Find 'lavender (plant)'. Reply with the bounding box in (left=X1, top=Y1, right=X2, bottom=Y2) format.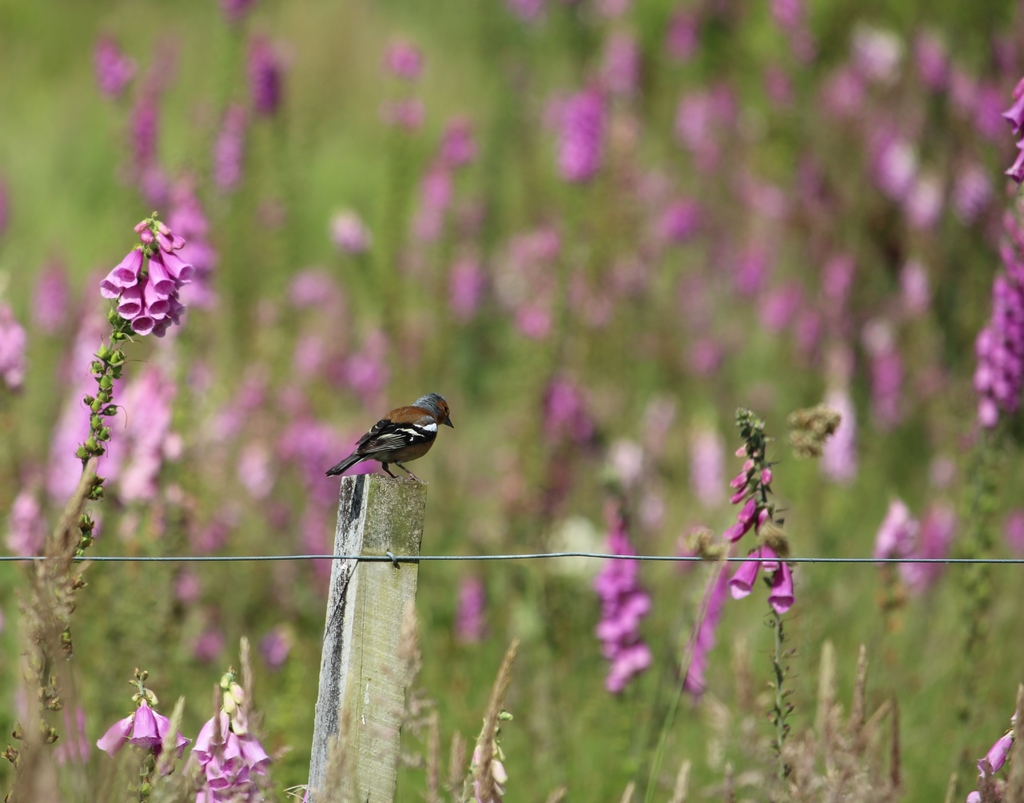
(left=212, top=95, right=249, bottom=215).
